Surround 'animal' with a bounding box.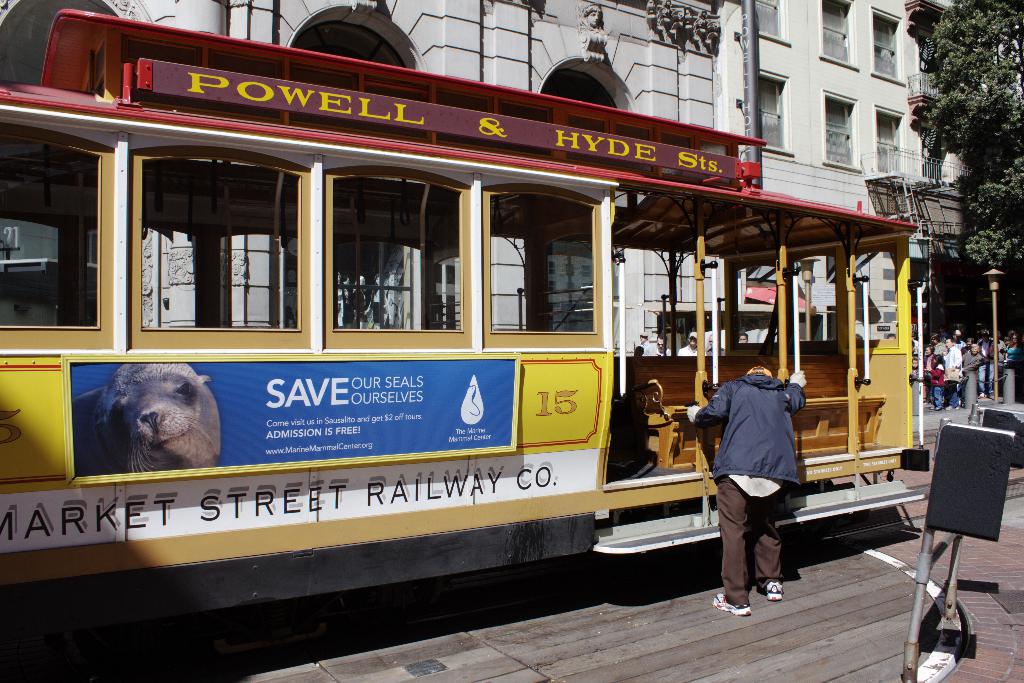
(x1=69, y1=365, x2=221, y2=473).
